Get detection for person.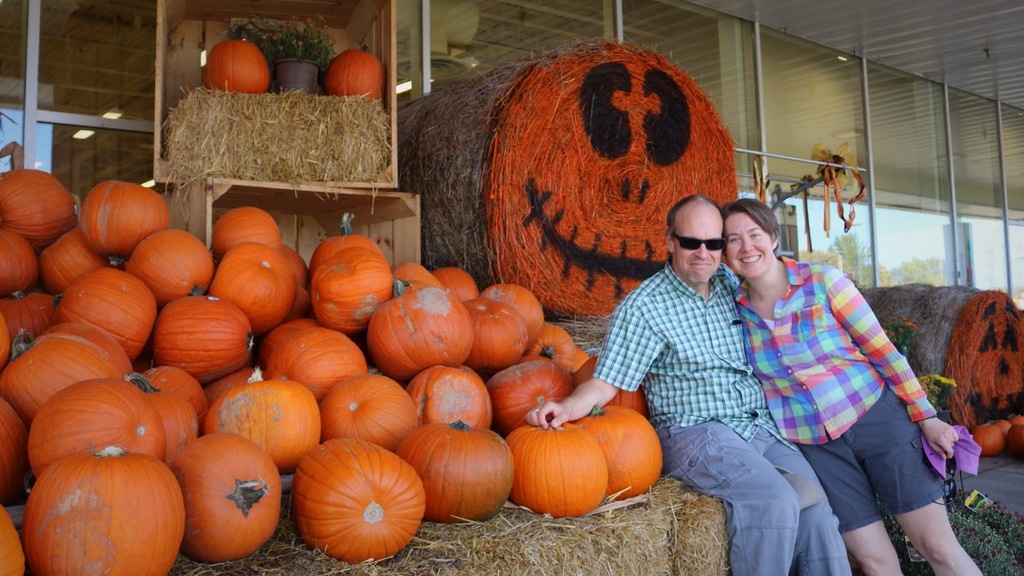
Detection: [525,194,855,575].
